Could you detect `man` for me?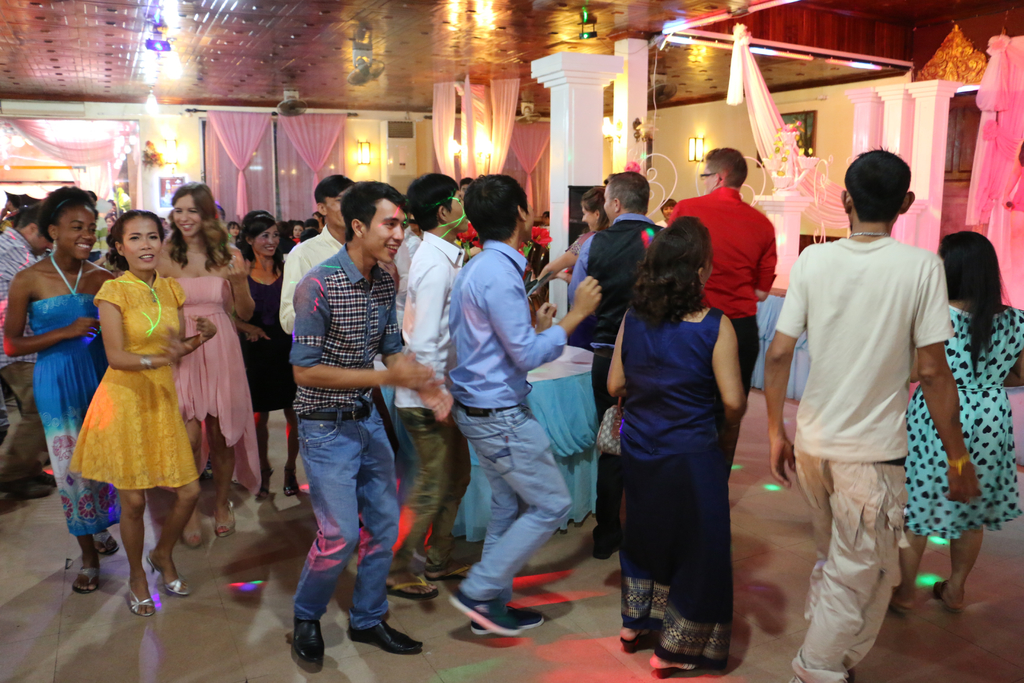
Detection result: detection(277, 171, 401, 342).
